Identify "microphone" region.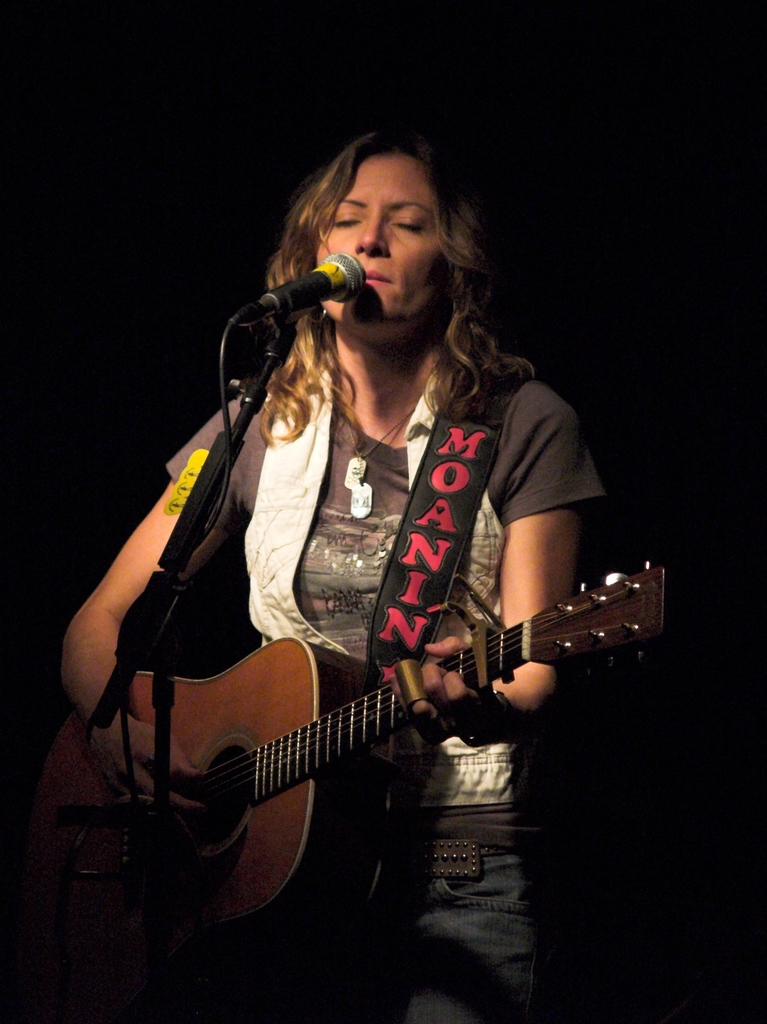
Region: (left=232, top=251, right=368, bottom=319).
